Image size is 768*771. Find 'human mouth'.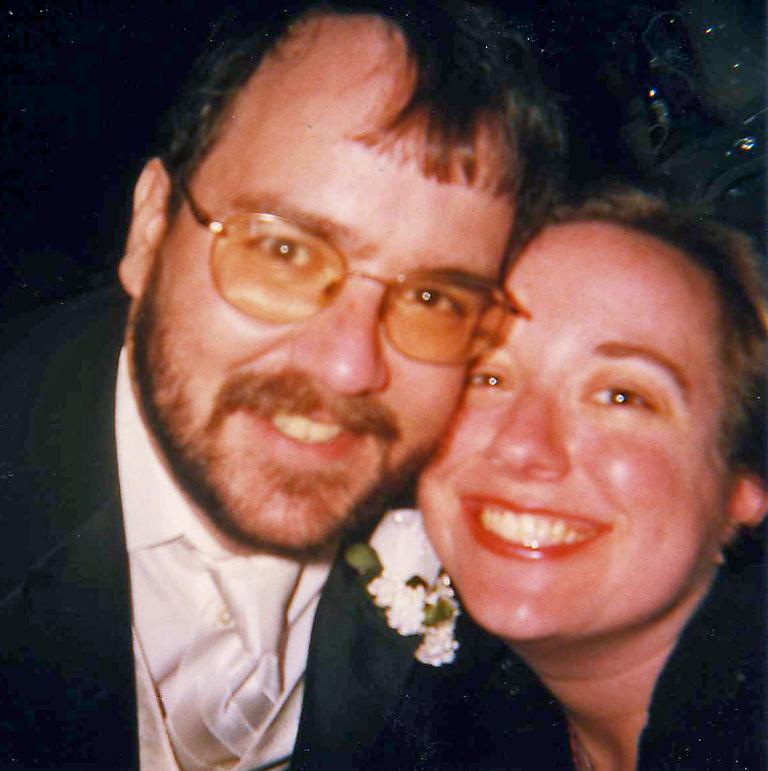
(249, 395, 367, 466).
